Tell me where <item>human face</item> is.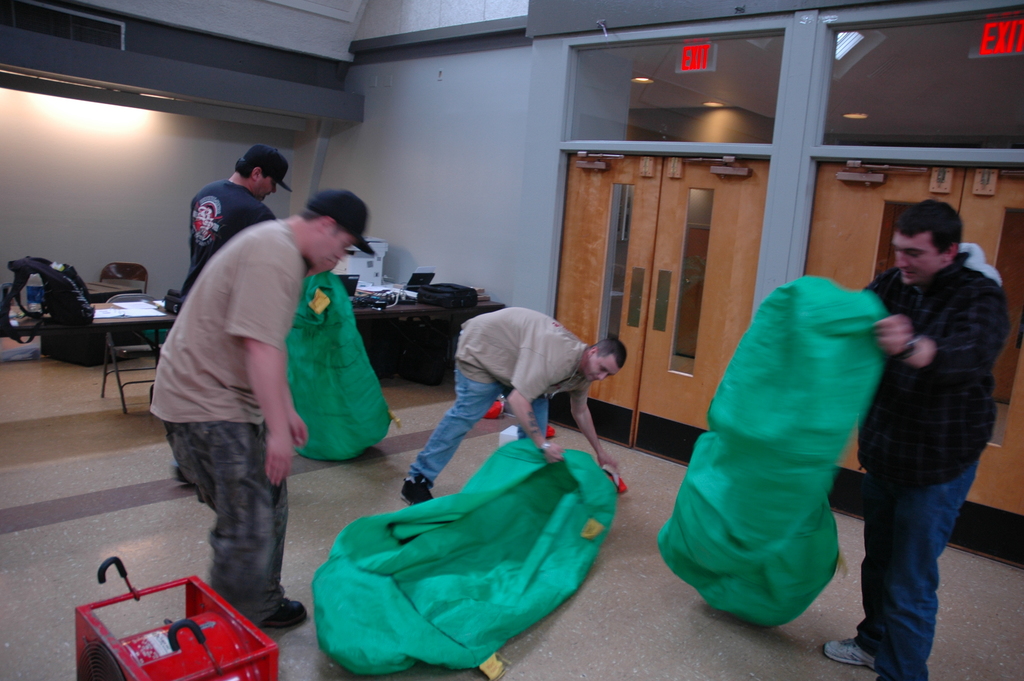
<item>human face</item> is at [left=582, top=355, right=621, bottom=388].
